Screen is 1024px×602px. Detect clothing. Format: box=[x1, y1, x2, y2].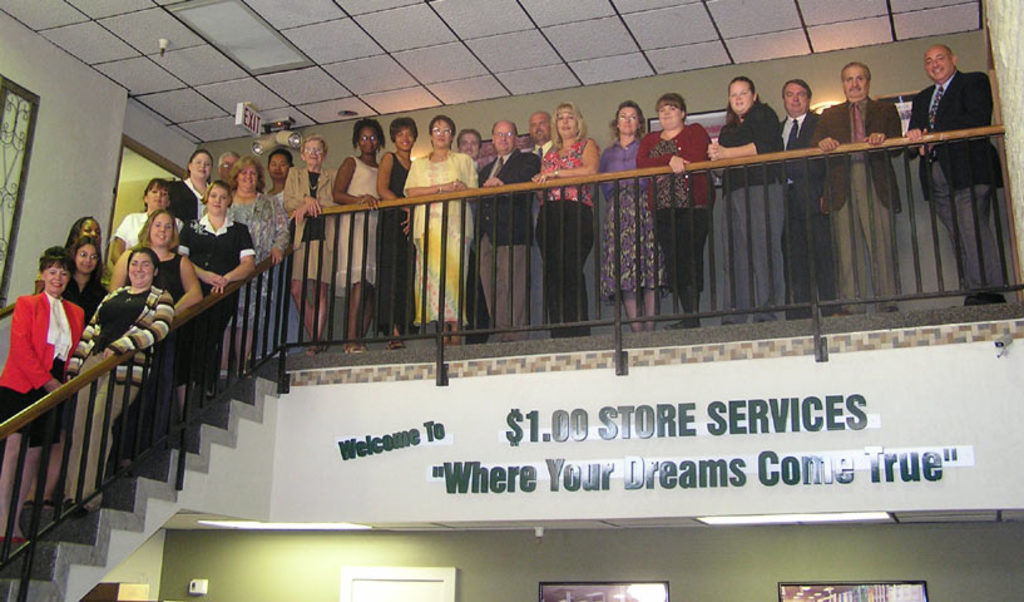
box=[833, 103, 894, 317].
